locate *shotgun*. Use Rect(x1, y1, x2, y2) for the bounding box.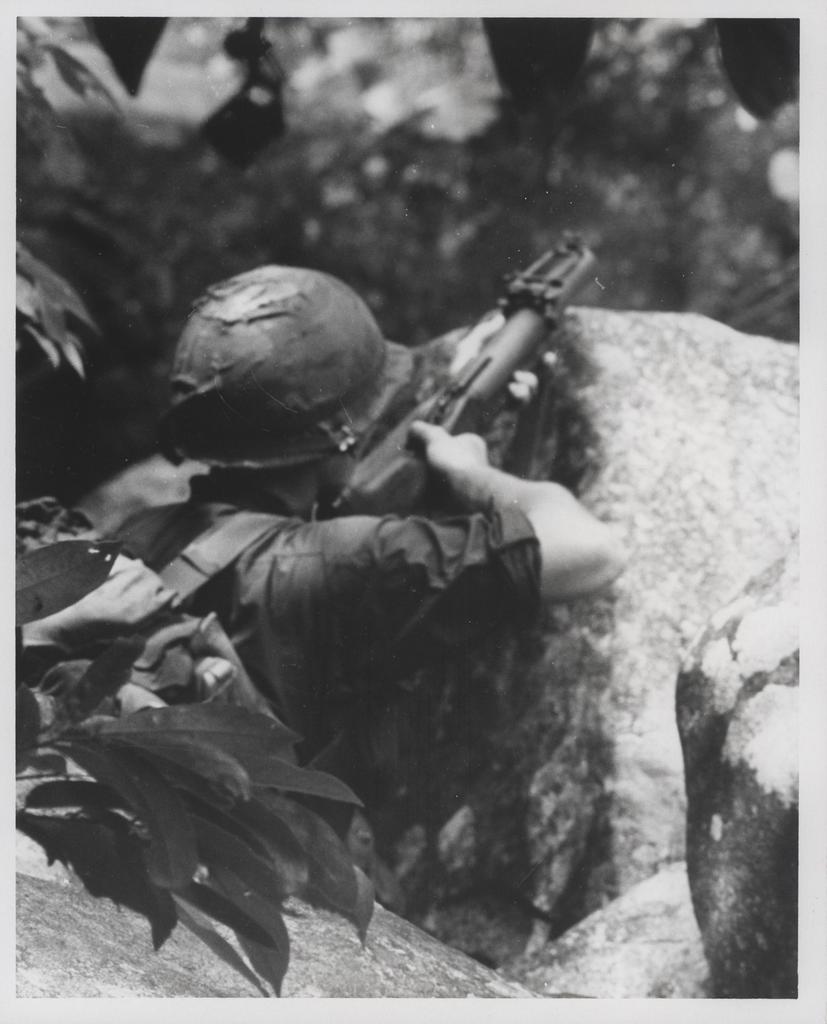
Rect(321, 232, 599, 516).
